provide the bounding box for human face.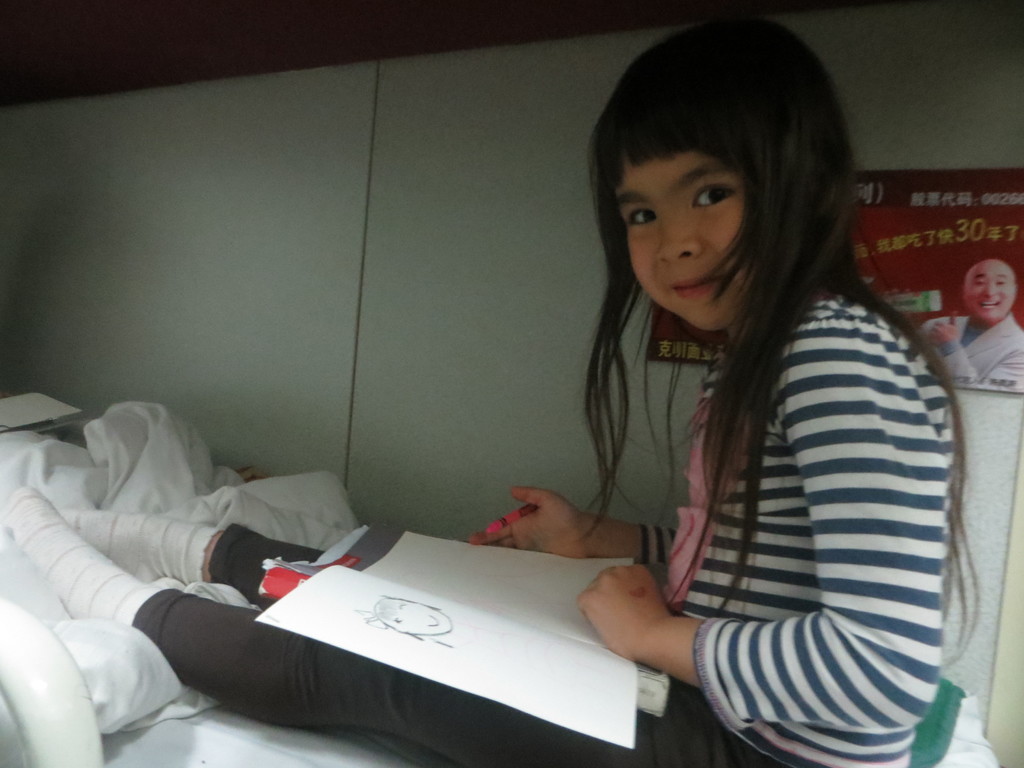
x1=380, y1=598, x2=450, y2=638.
